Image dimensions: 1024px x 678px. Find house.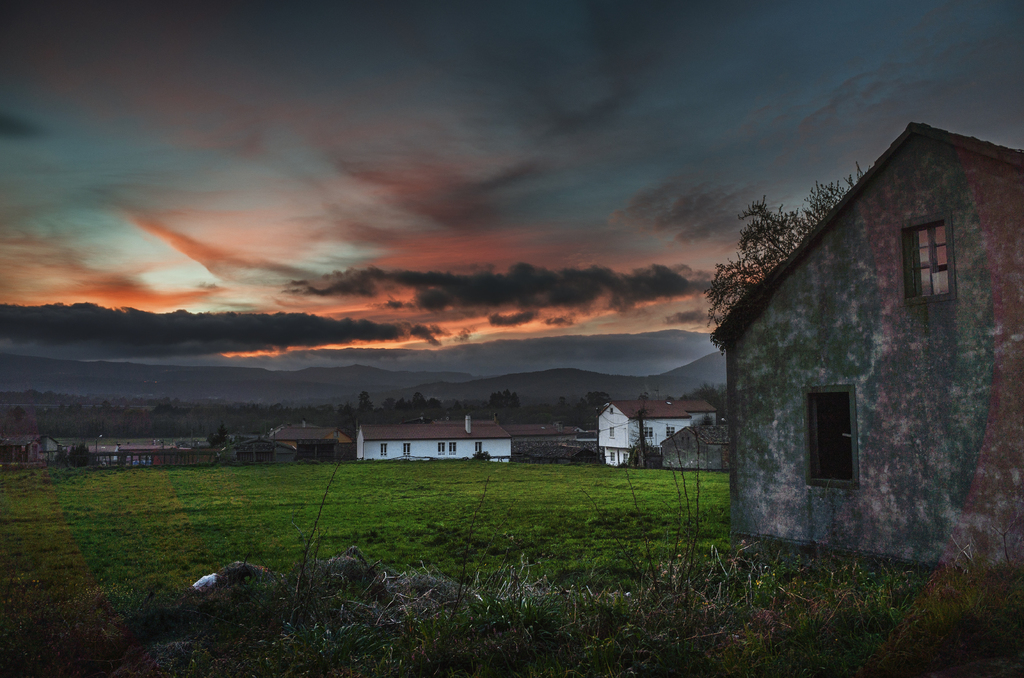
select_region(351, 408, 516, 472).
